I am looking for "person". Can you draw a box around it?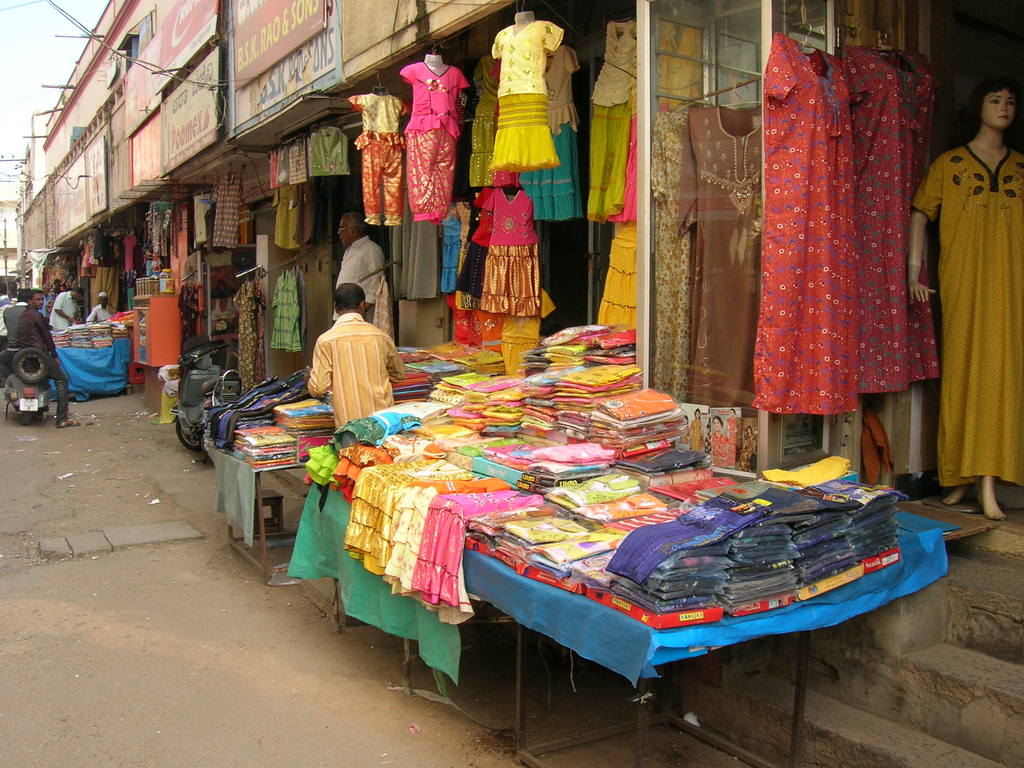
Sure, the bounding box is 328, 207, 389, 333.
